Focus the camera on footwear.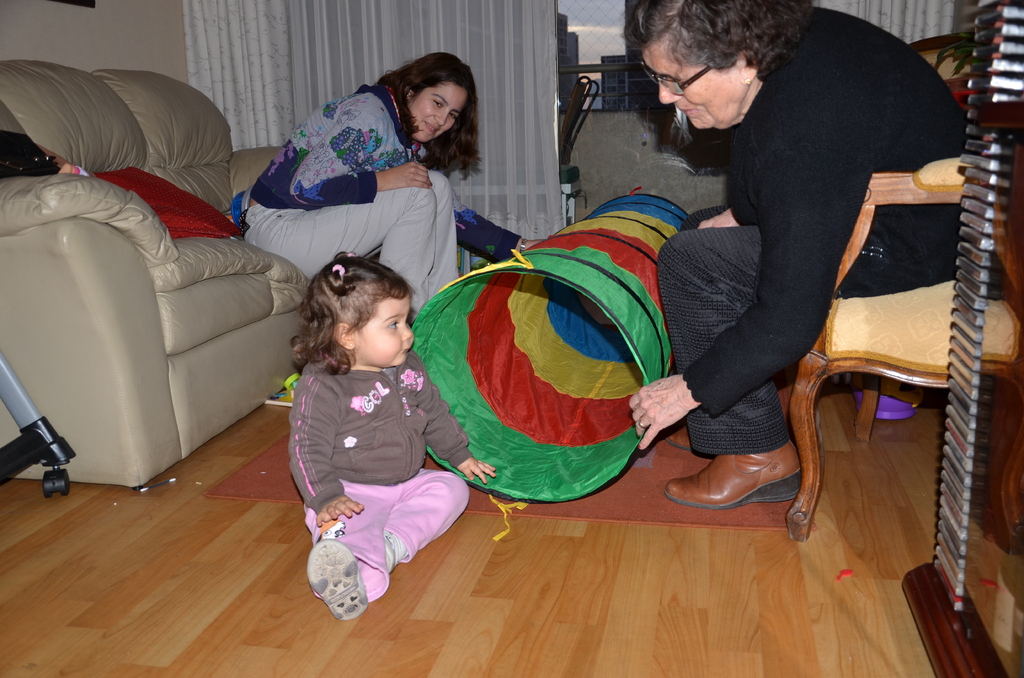
Focus region: 674/413/806/532.
